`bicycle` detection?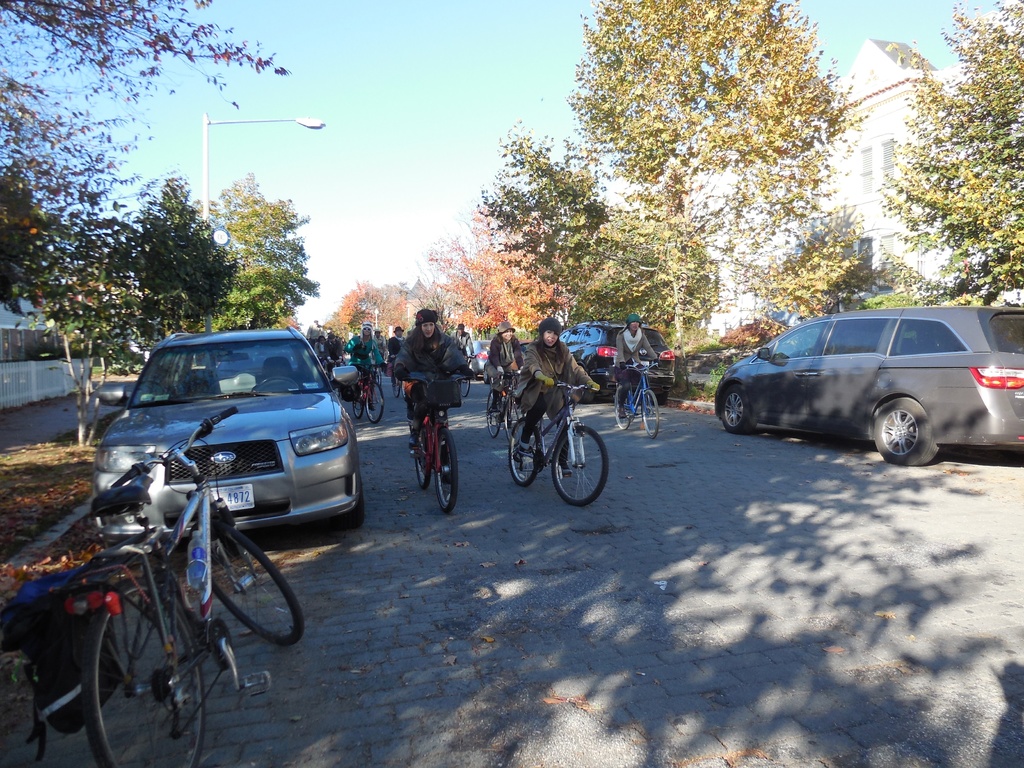
29,426,296,763
